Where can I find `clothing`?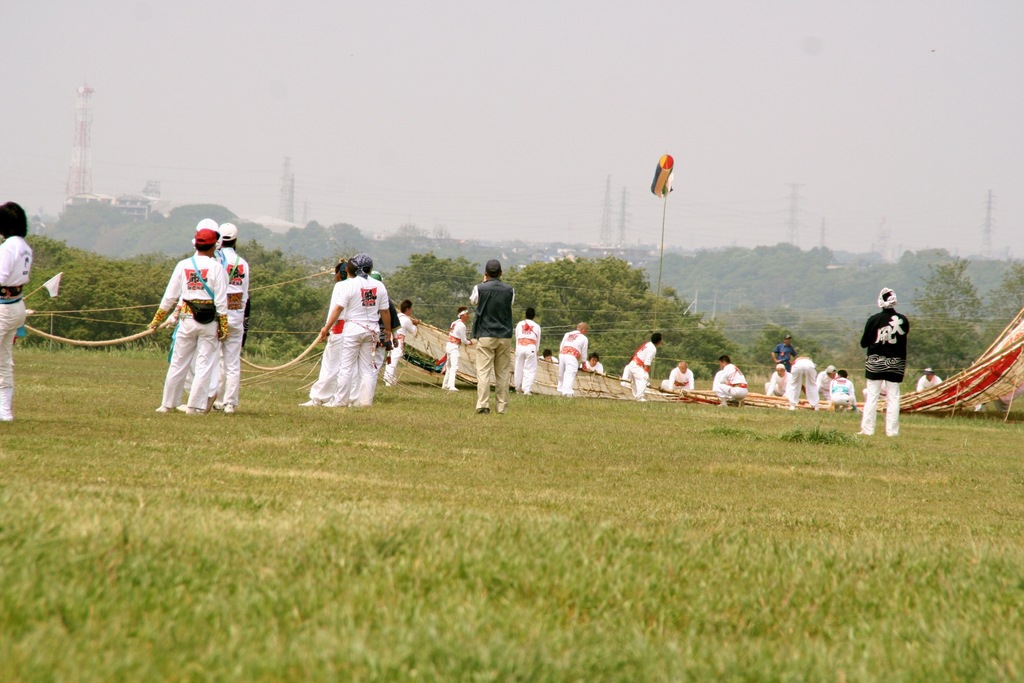
You can find it at l=149, t=251, r=226, b=407.
